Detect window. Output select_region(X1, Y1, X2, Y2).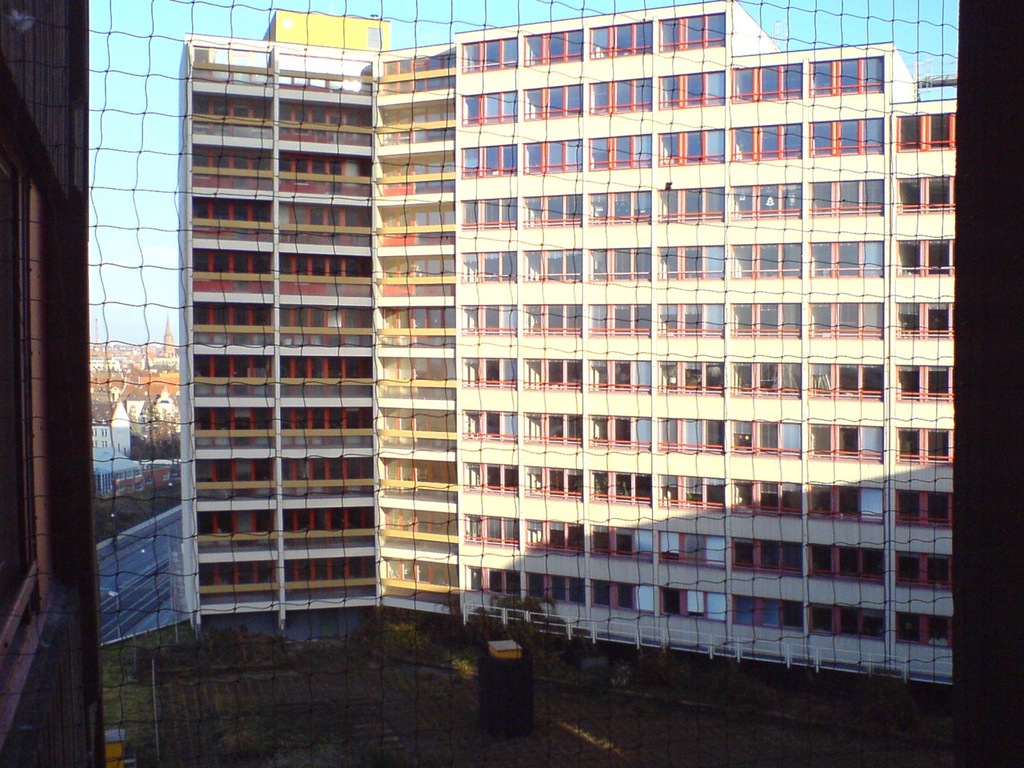
select_region(523, 466, 578, 494).
